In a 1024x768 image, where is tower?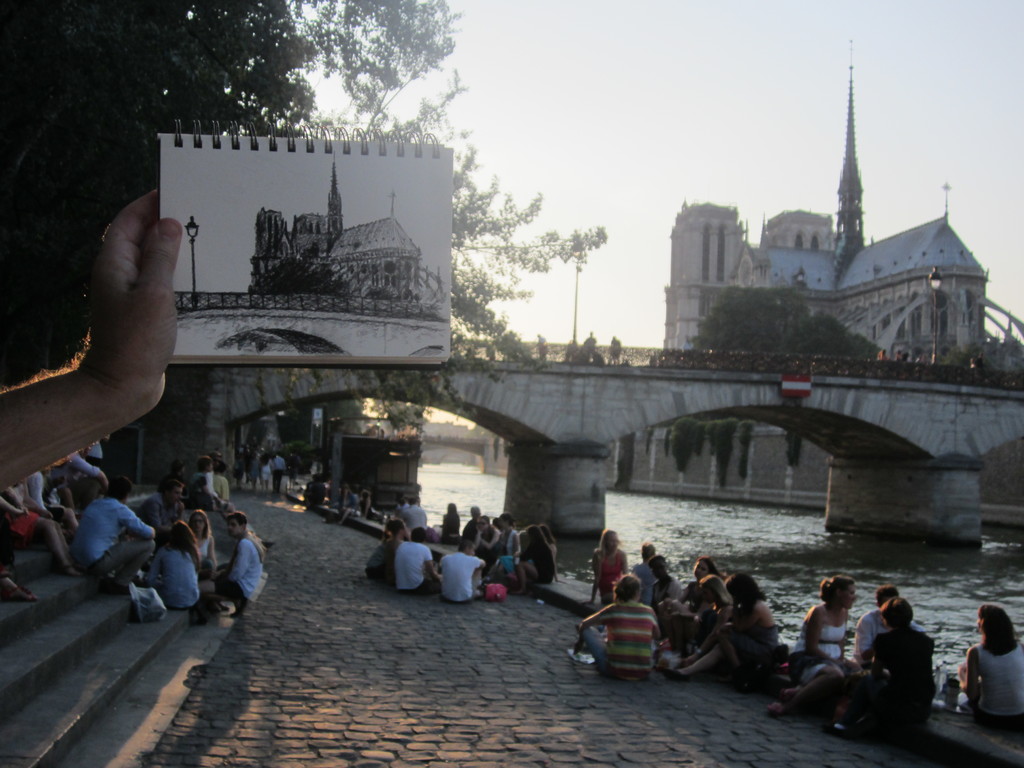
{"left": 329, "top": 163, "right": 344, "bottom": 244}.
